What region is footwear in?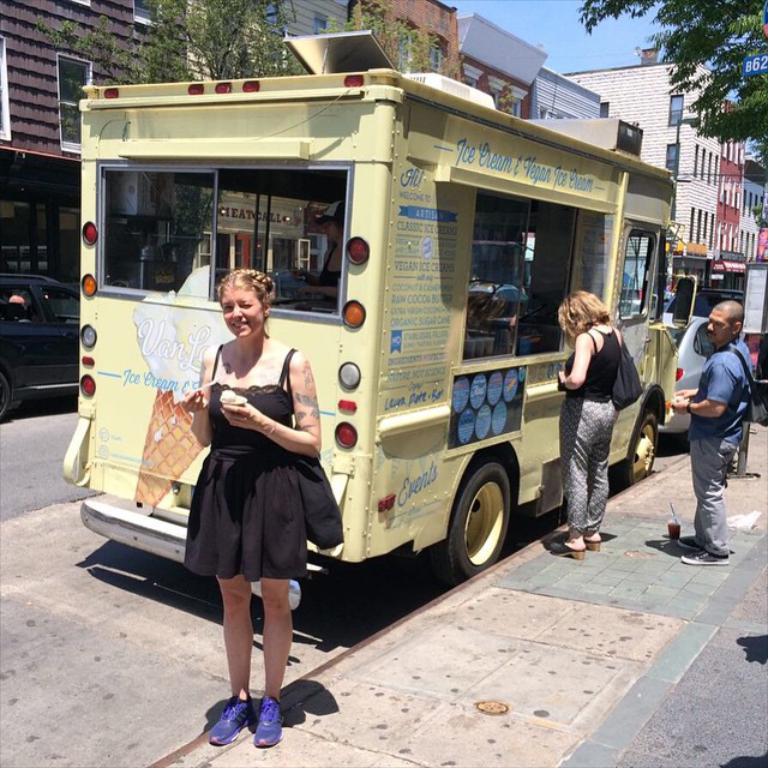
(x1=211, y1=688, x2=256, y2=748).
